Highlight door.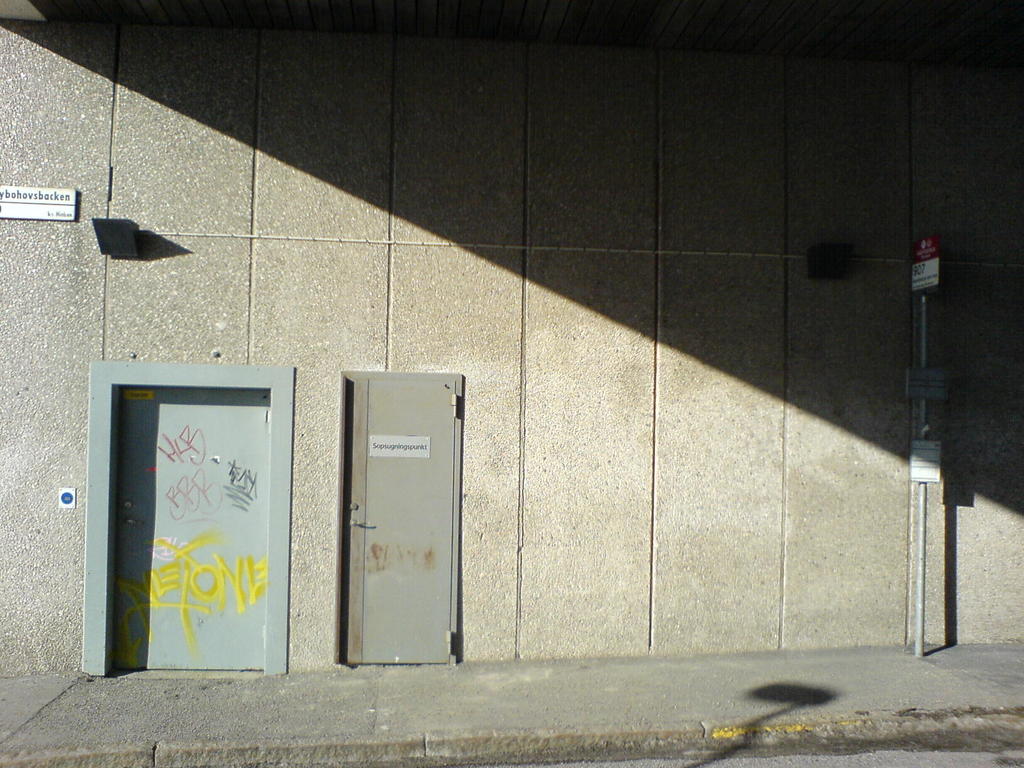
Highlighted region: (334, 358, 461, 674).
